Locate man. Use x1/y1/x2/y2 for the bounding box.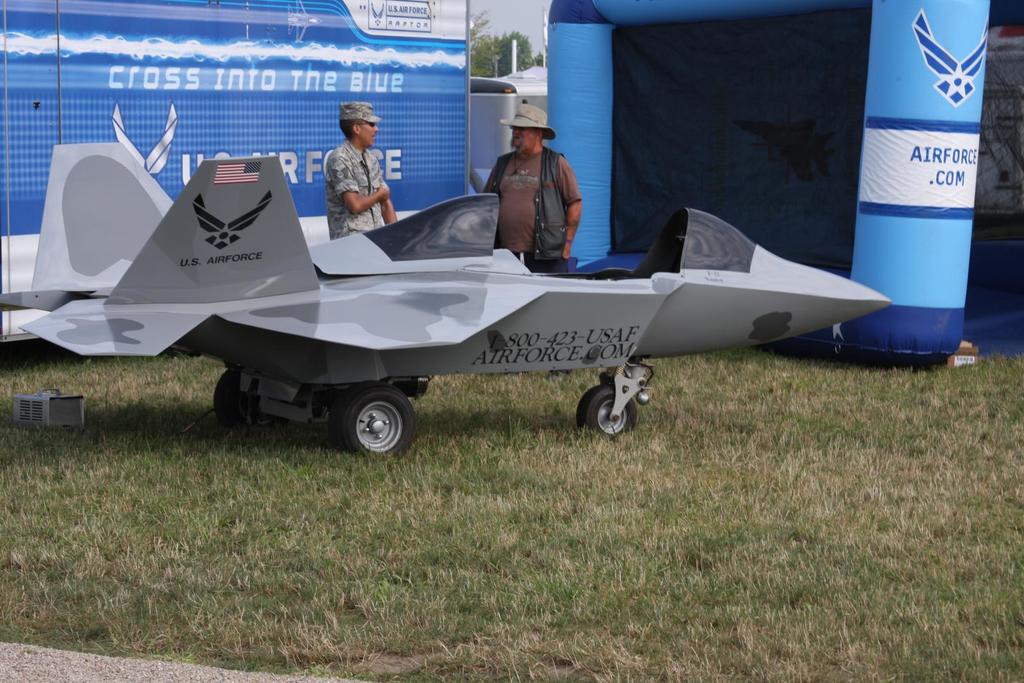
323/104/398/240.
